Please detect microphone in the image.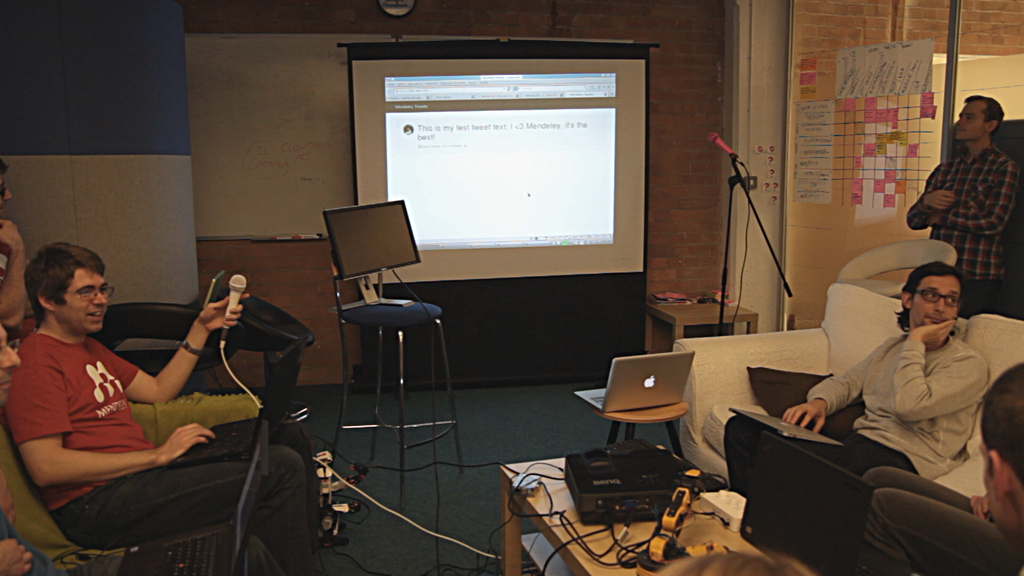
locate(221, 273, 248, 353).
